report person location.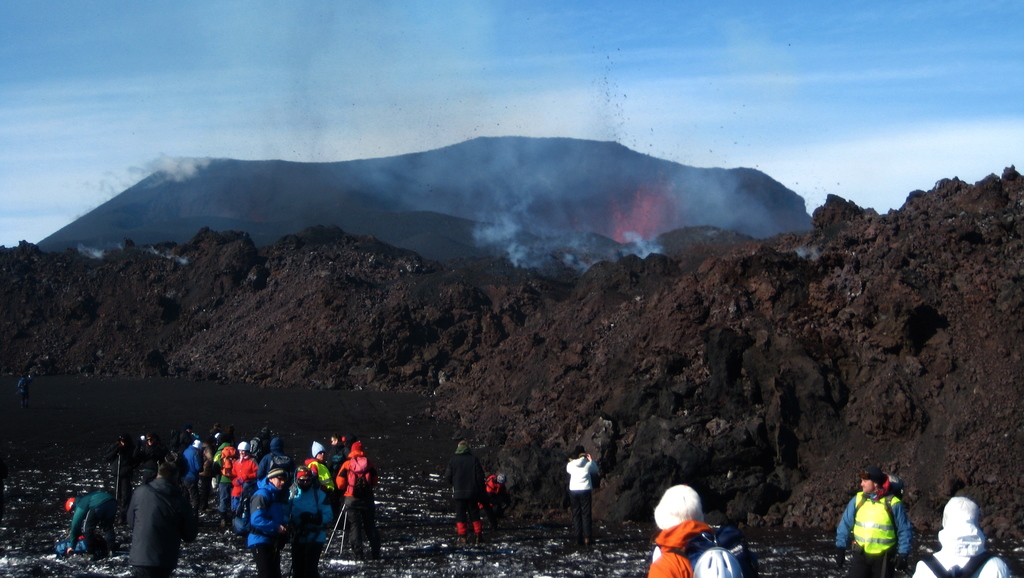
Report: 831:471:912:577.
